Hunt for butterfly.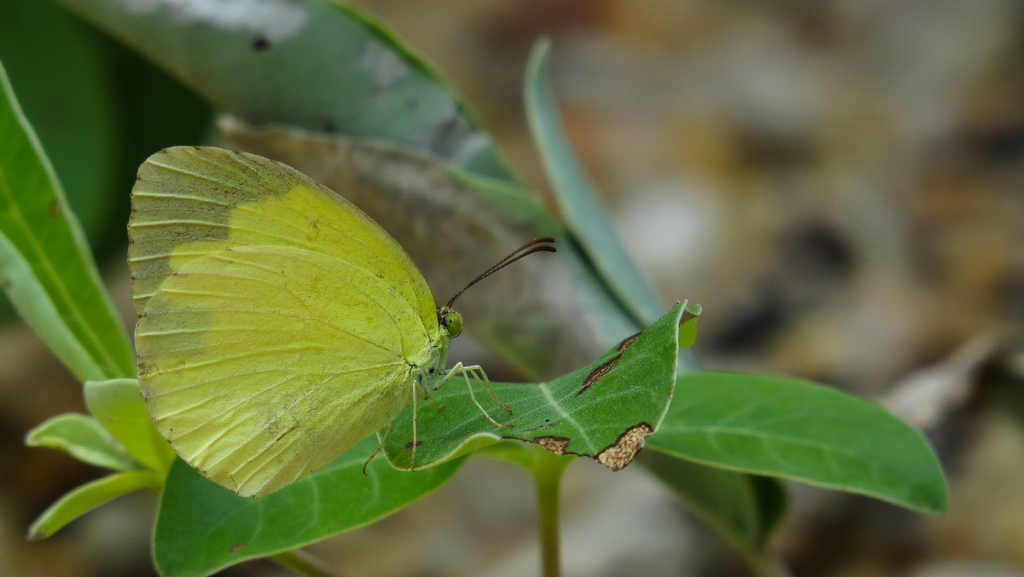
Hunted down at region(125, 160, 504, 510).
